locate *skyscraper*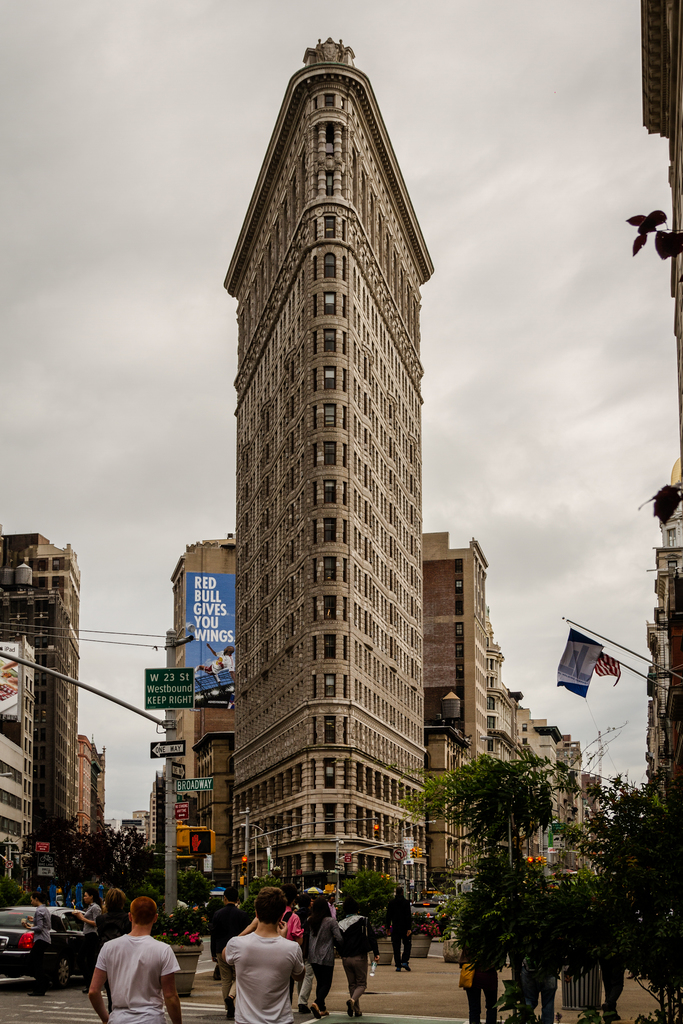
x1=0, y1=526, x2=106, y2=902
